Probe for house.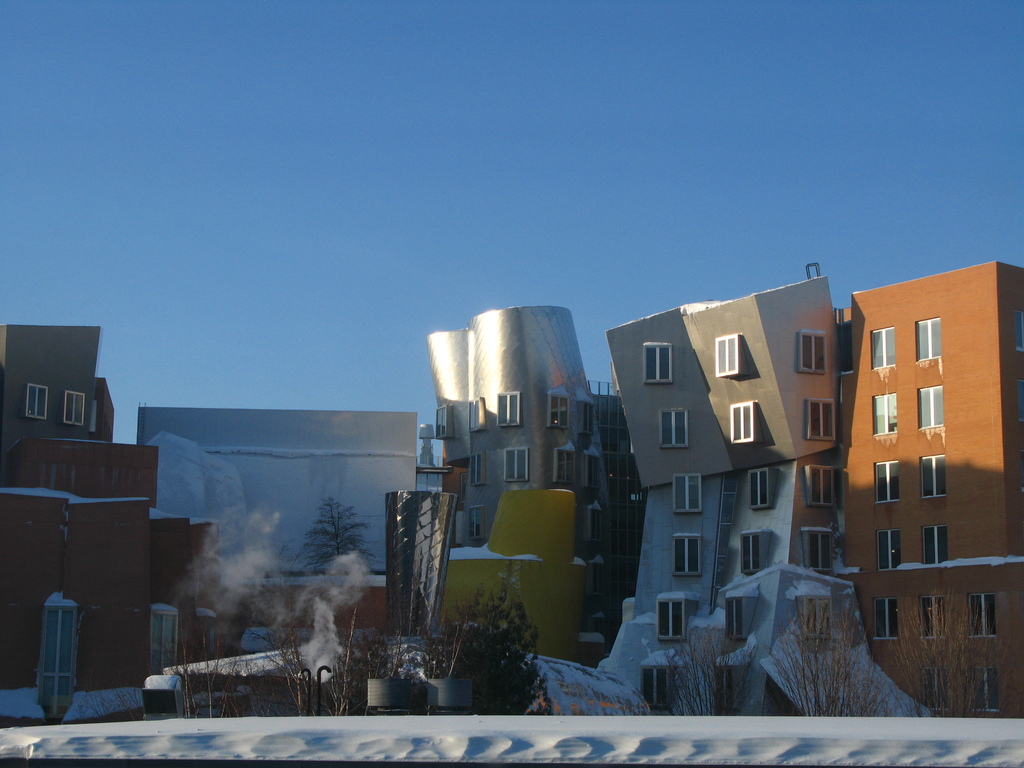
Probe result: <region>127, 404, 431, 633</region>.
